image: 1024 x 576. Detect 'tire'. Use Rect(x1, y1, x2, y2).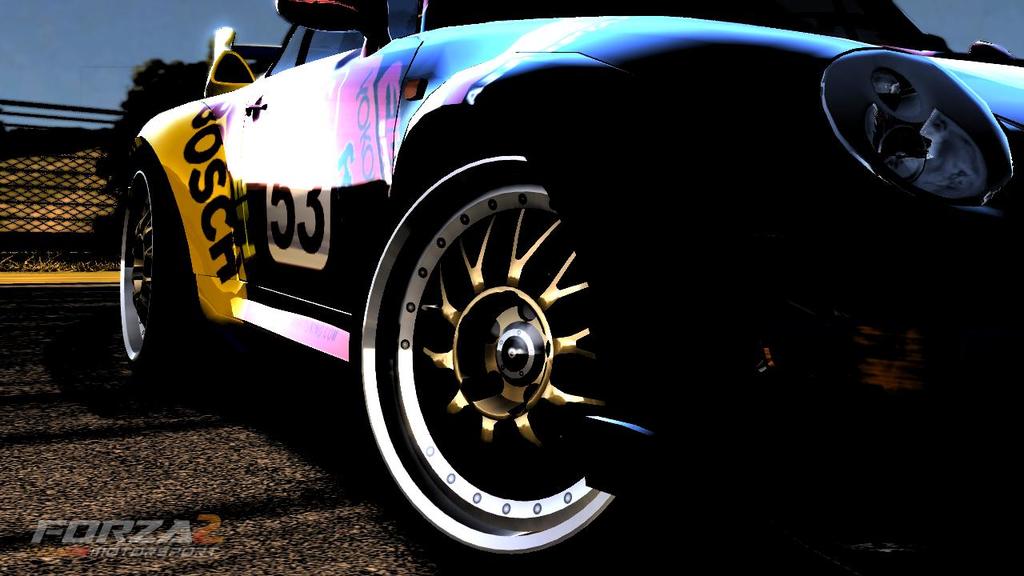
Rect(115, 155, 221, 392).
